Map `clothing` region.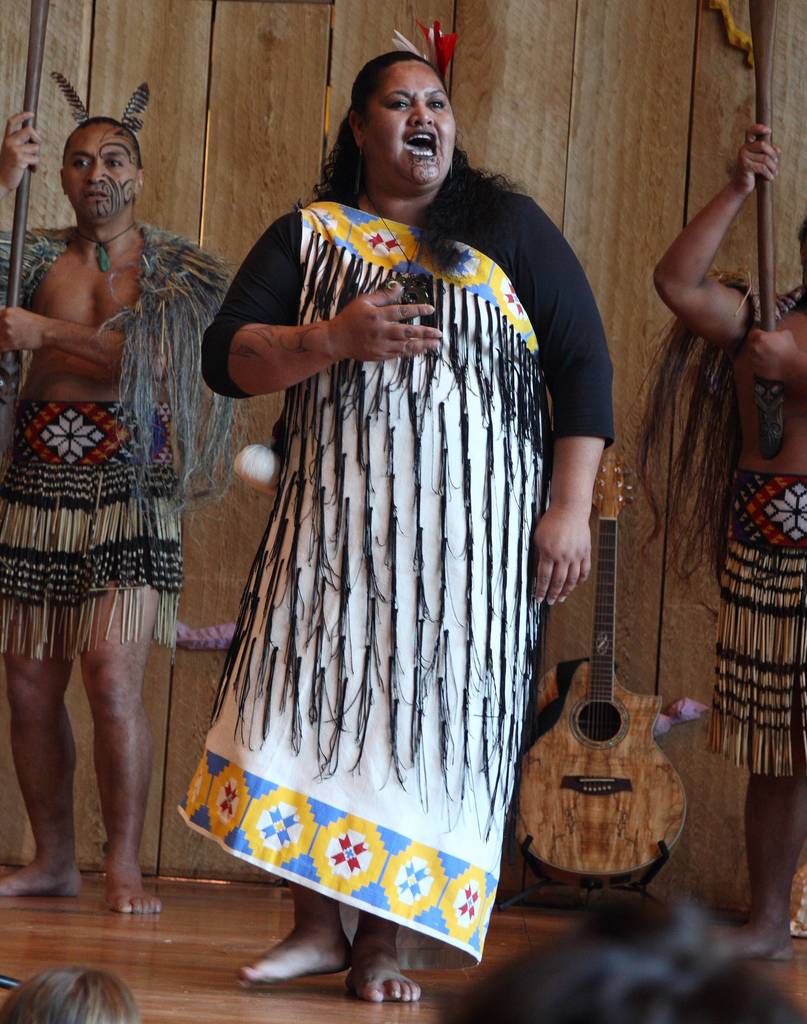
Mapped to x1=0, y1=402, x2=185, y2=655.
